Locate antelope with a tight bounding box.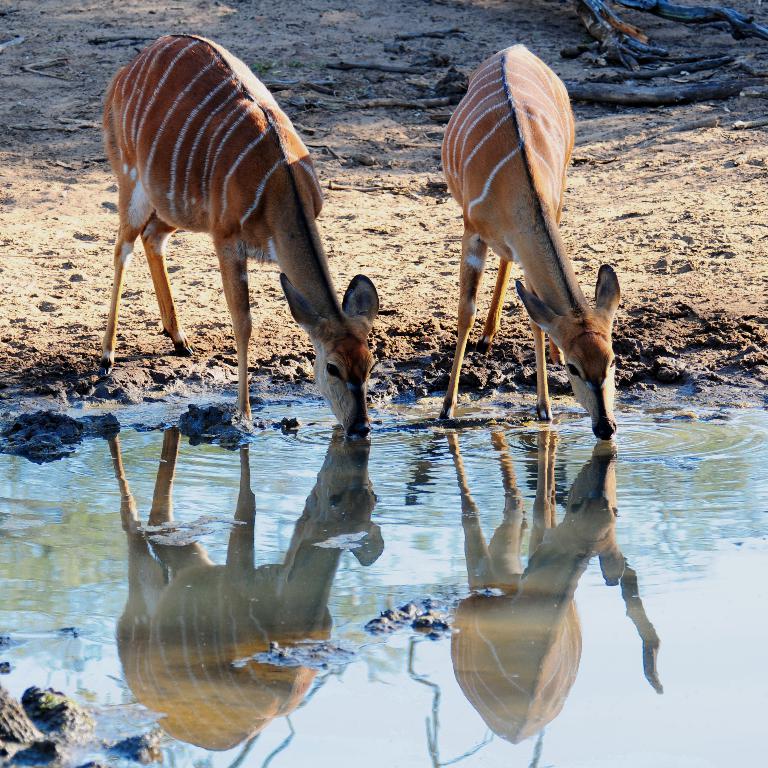
locate(435, 44, 623, 442).
